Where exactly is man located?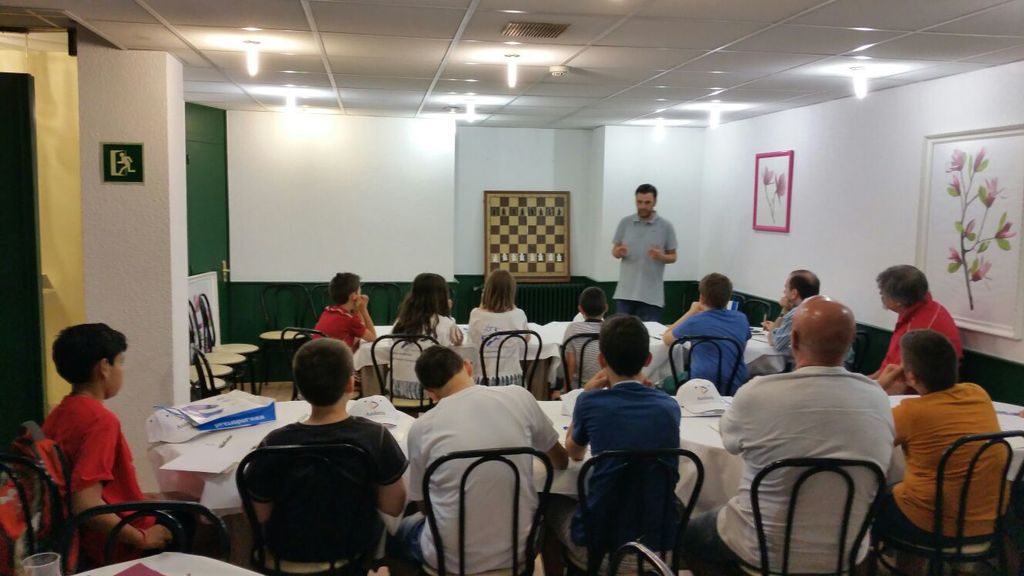
Its bounding box is rect(564, 281, 633, 389).
